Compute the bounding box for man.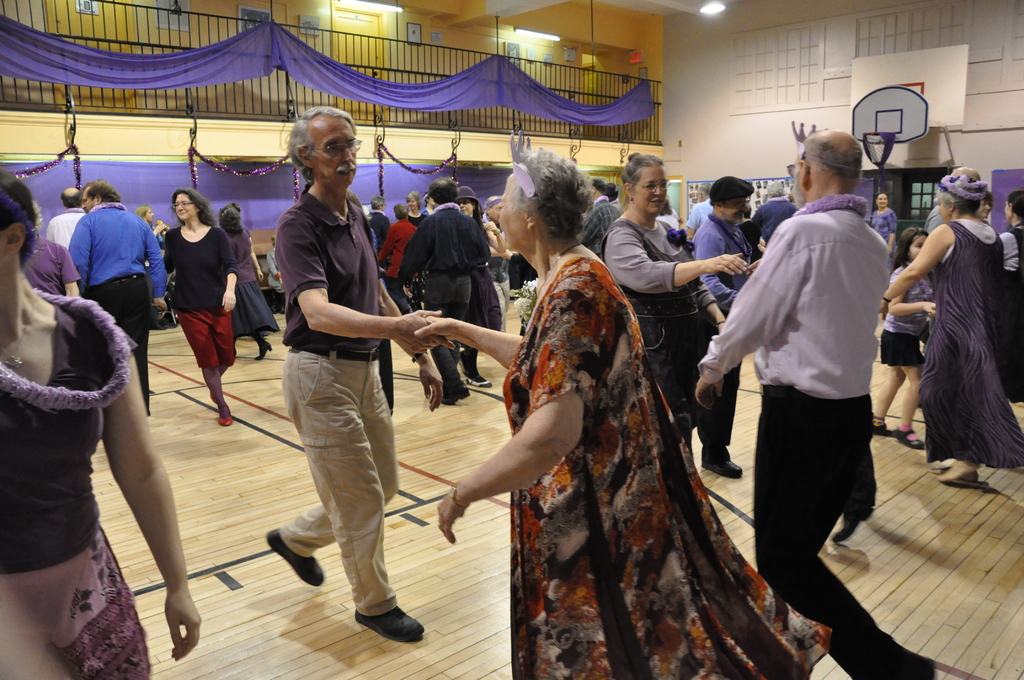
box(67, 179, 168, 417).
